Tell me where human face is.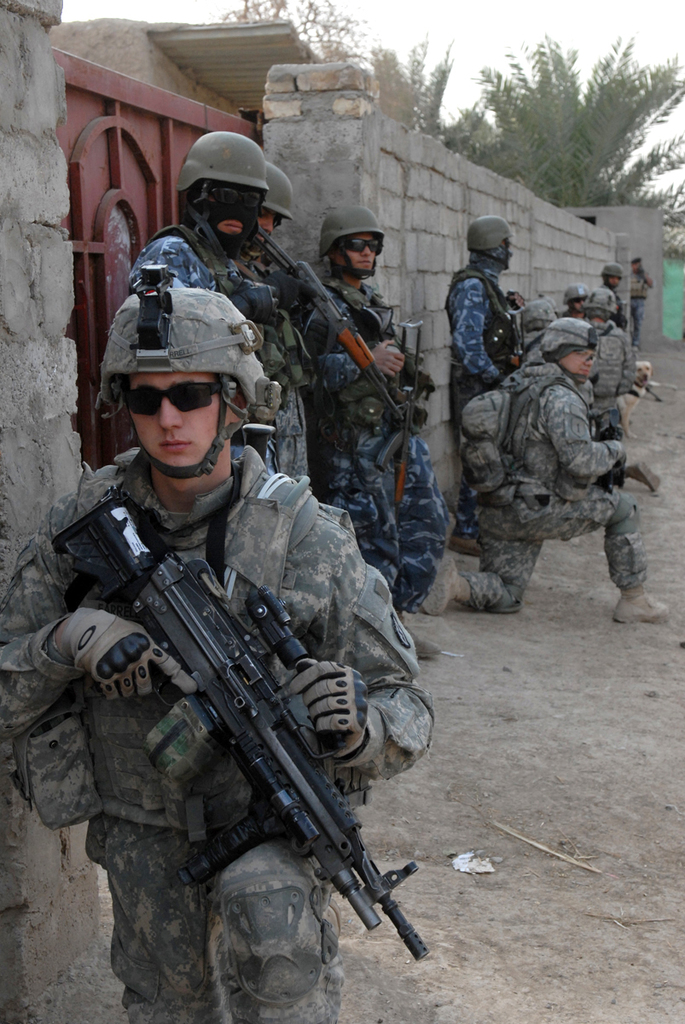
human face is at bbox=(561, 347, 593, 378).
